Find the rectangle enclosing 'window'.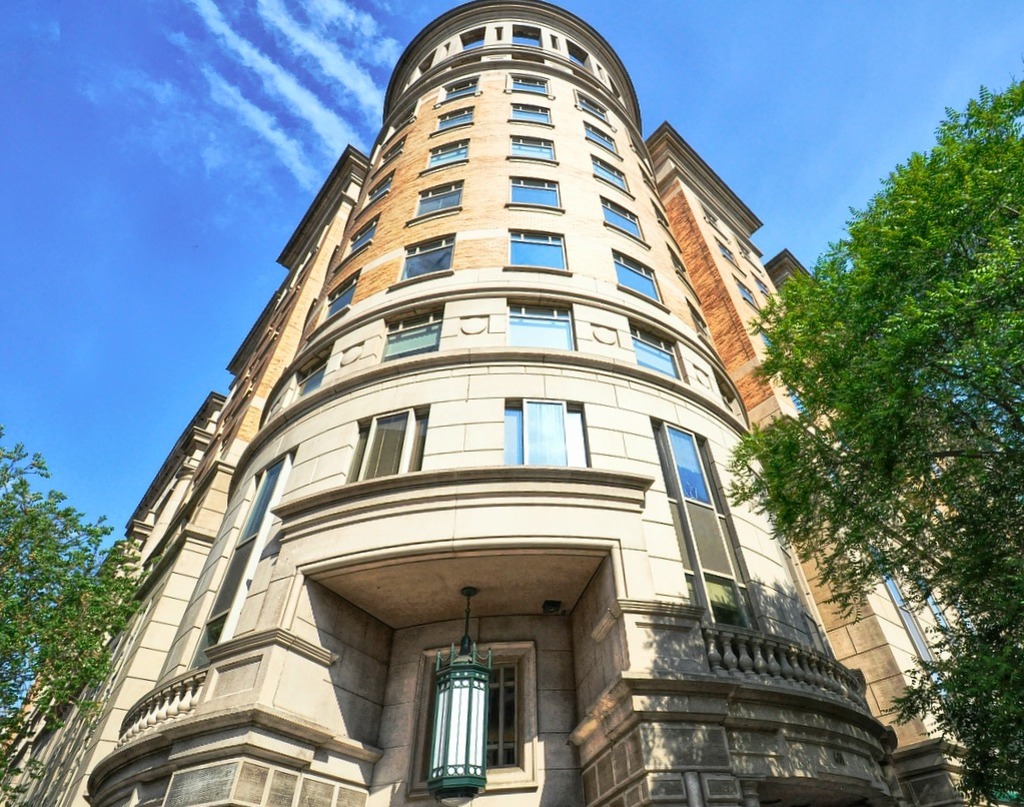
(407,628,542,778).
